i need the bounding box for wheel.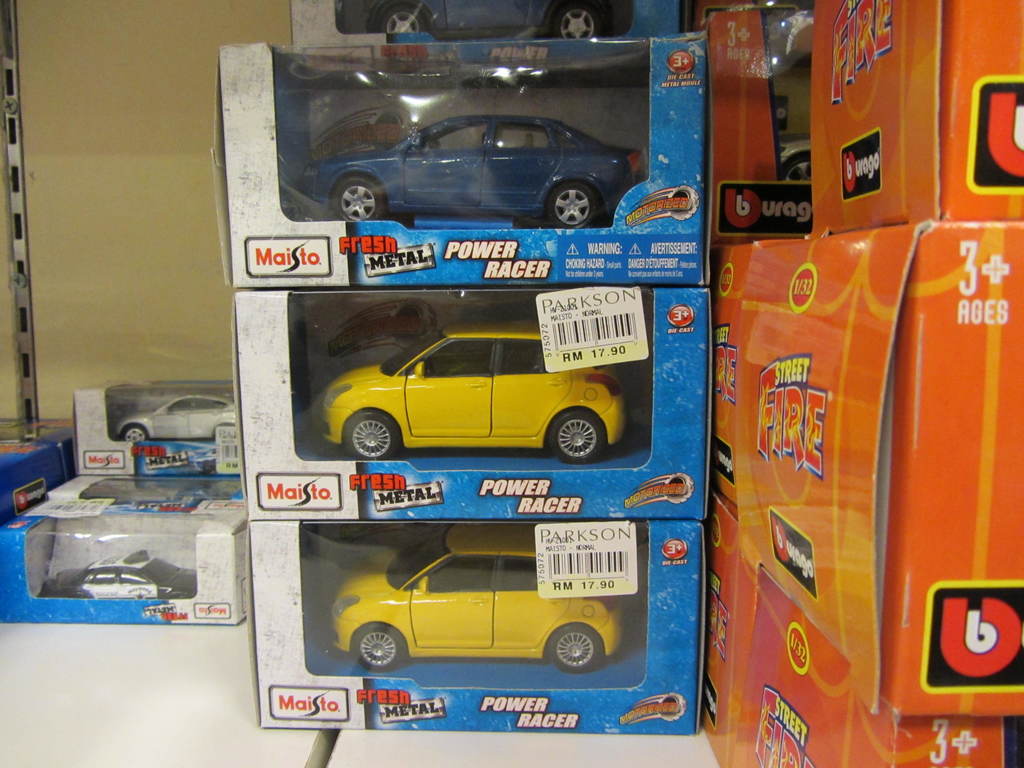
Here it is: (124, 419, 144, 442).
